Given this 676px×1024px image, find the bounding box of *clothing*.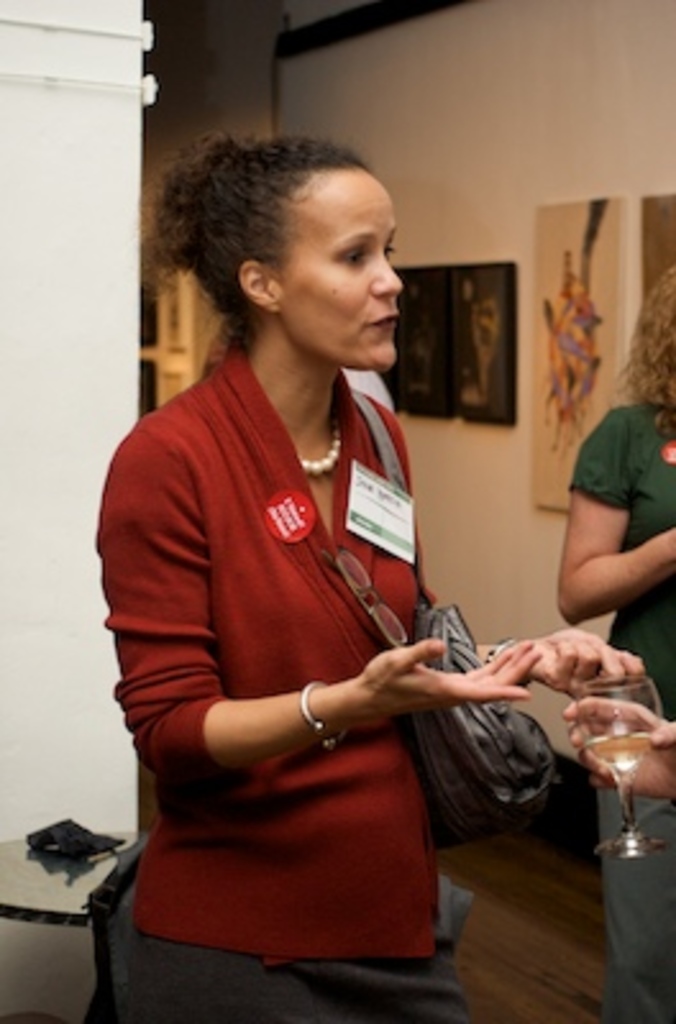
box=[563, 399, 673, 1021].
